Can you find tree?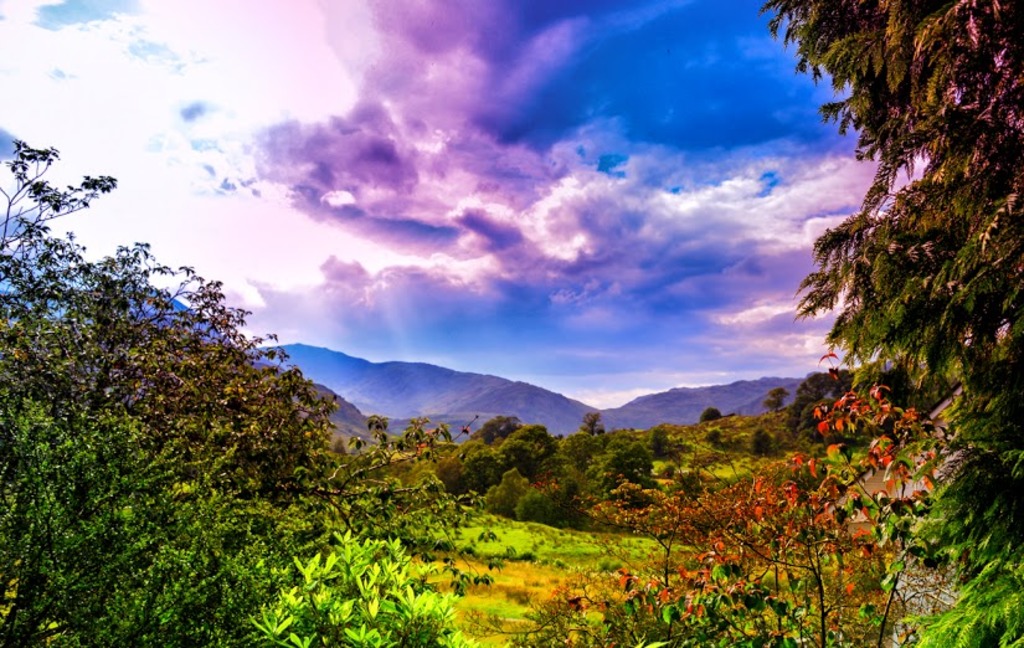
Yes, bounding box: (left=236, top=515, right=488, bottom=647).
